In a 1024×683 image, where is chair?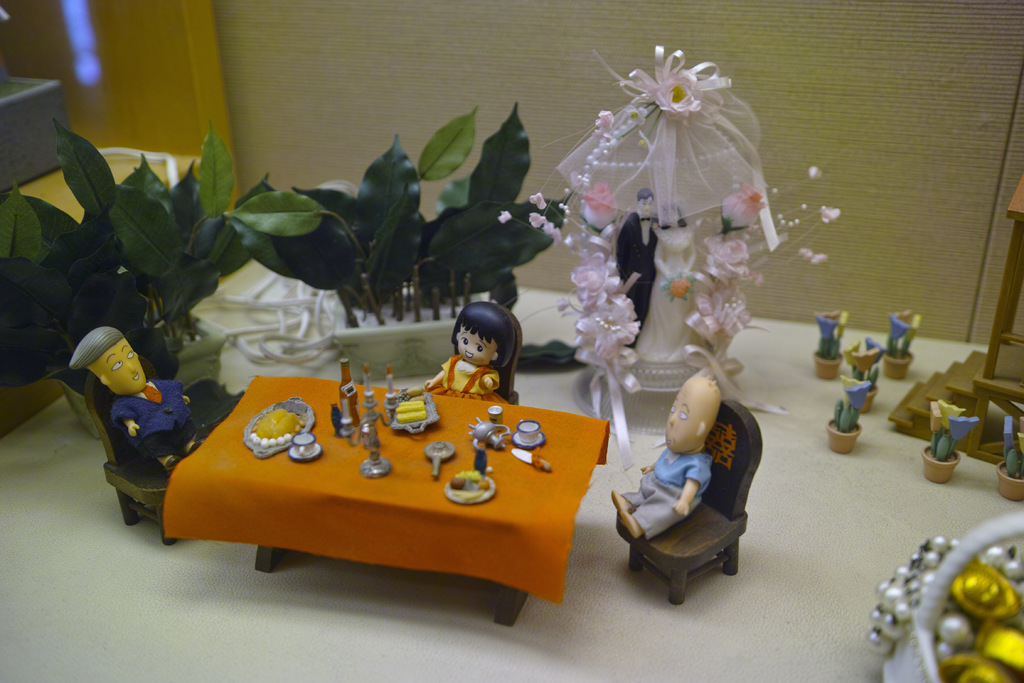
{"left": 84, "top": 354, "right": 194, "bottom": 546}.
